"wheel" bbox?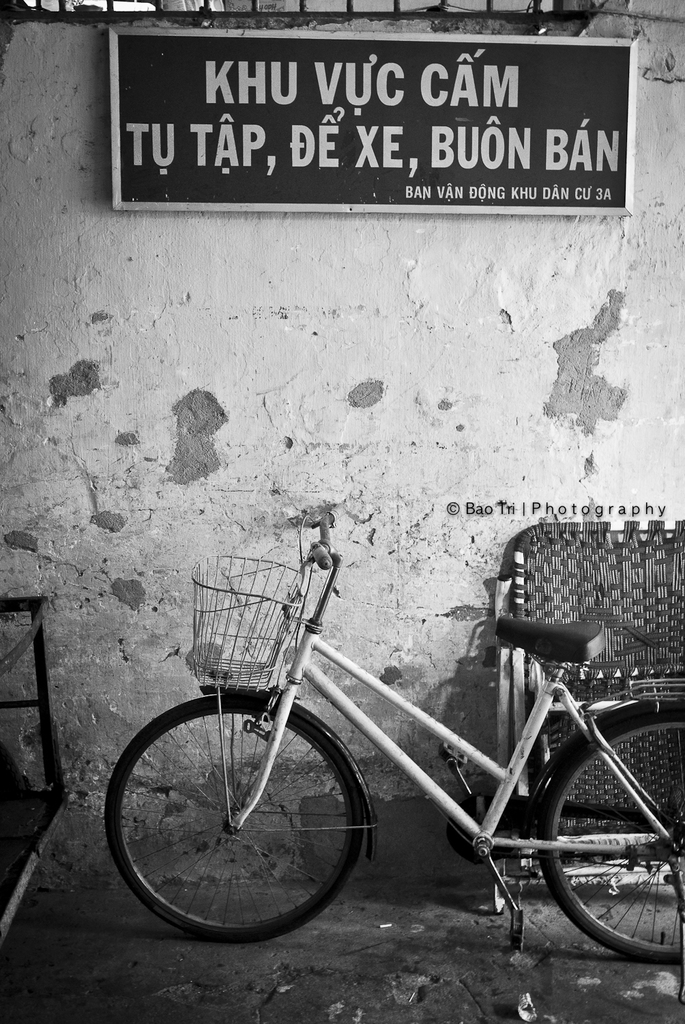
110, 689, 375, 939
